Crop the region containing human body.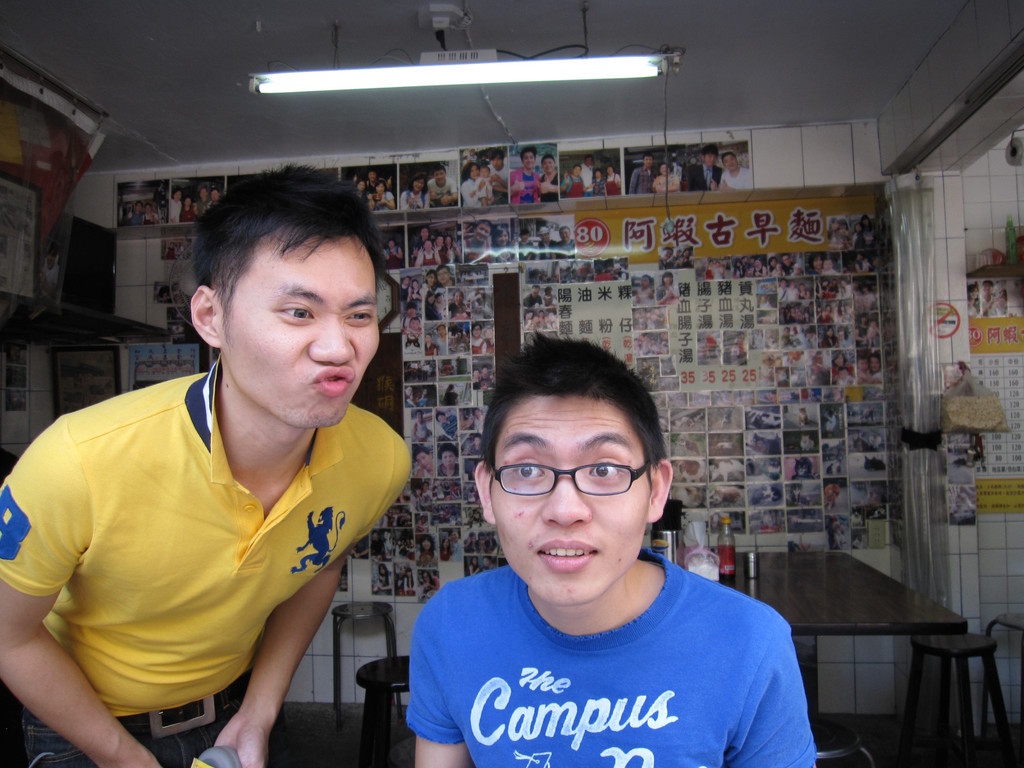
Crop region: Rect(637, 276, 656, 308).
